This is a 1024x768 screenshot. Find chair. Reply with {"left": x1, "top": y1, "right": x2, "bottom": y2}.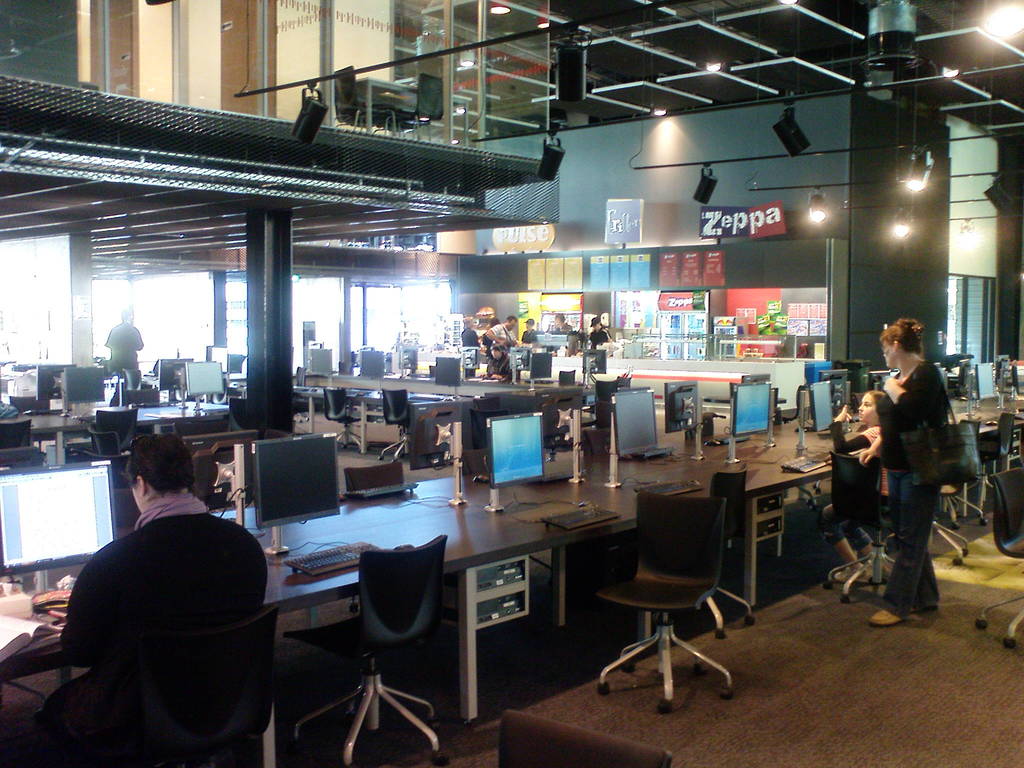
{"left": 932, "top": 436, "right": 972, "bottom": 557}.
